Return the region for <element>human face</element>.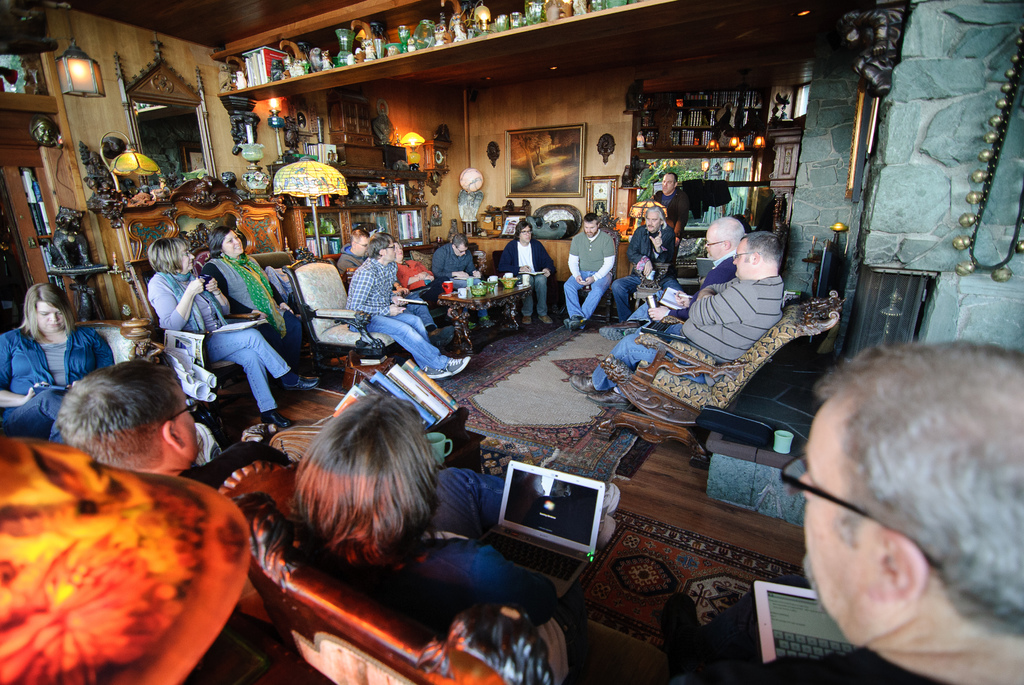
[left=457, top=244, right=466, bottom=258].
